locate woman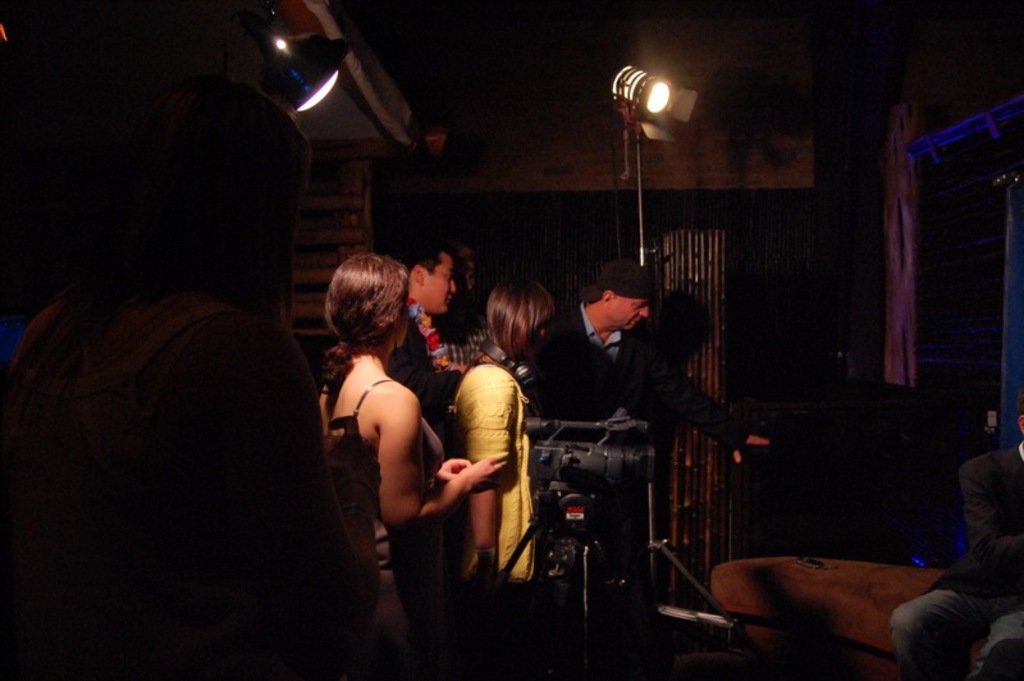
x1=456, y1=285, x2=557, y2=588
